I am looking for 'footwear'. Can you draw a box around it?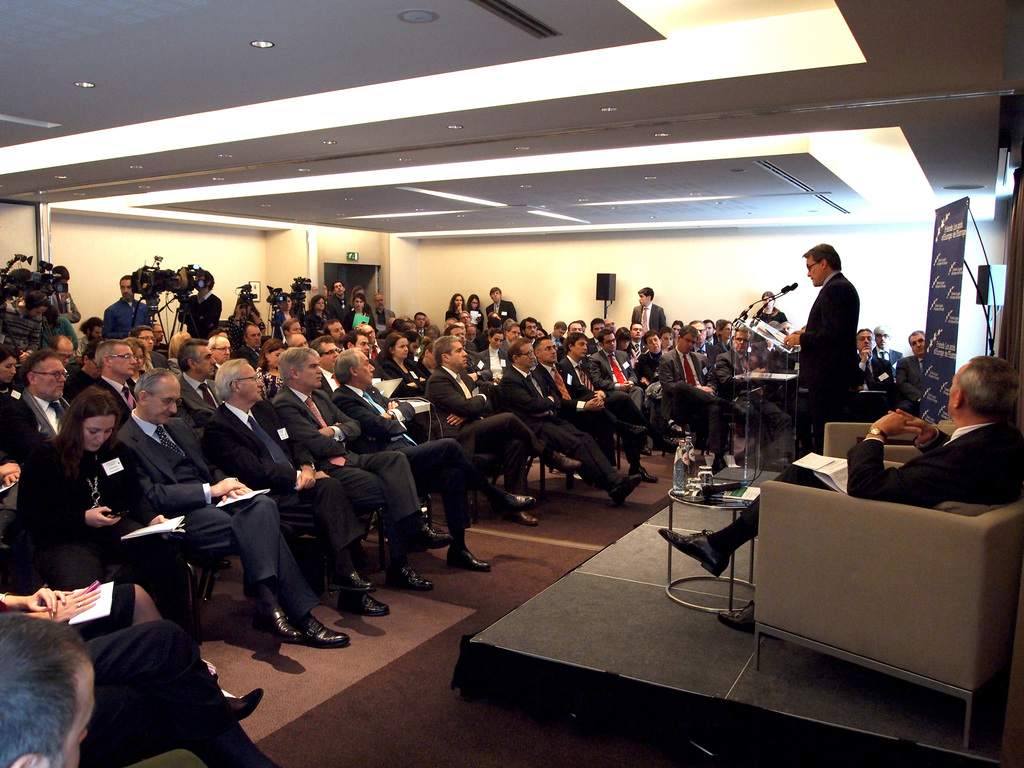
Sure, the bounding box is <region>730, 403, 744, 416</region>.
